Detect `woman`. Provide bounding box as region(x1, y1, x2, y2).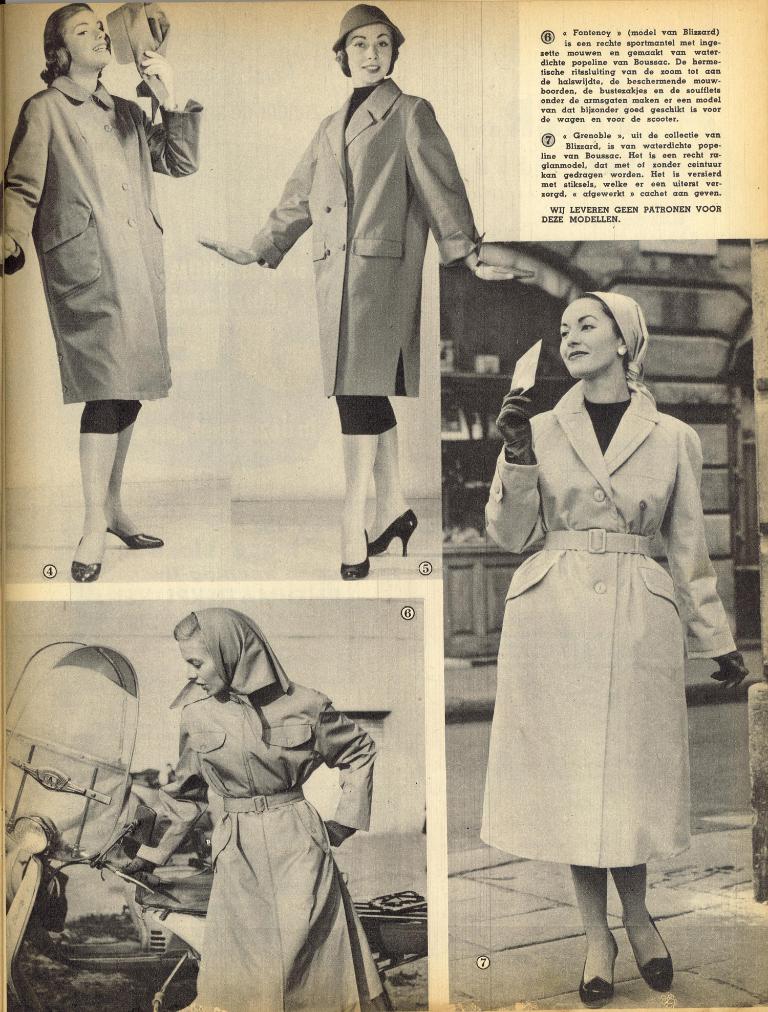
region(470, 296, 757, 1003).
